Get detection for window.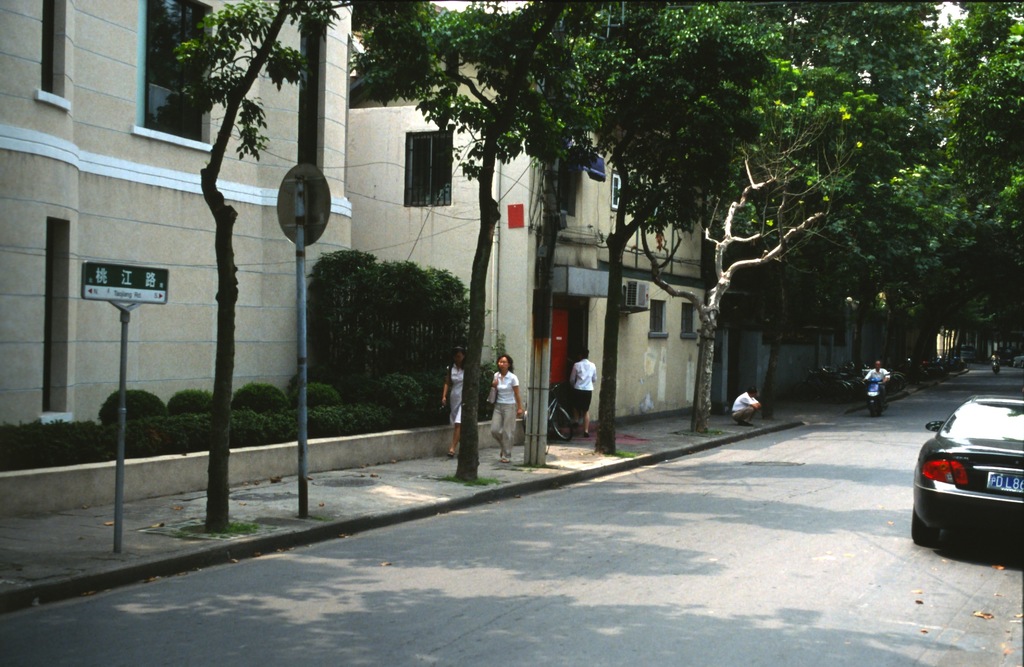
Detection: crop(133, 0, 212, 150).
